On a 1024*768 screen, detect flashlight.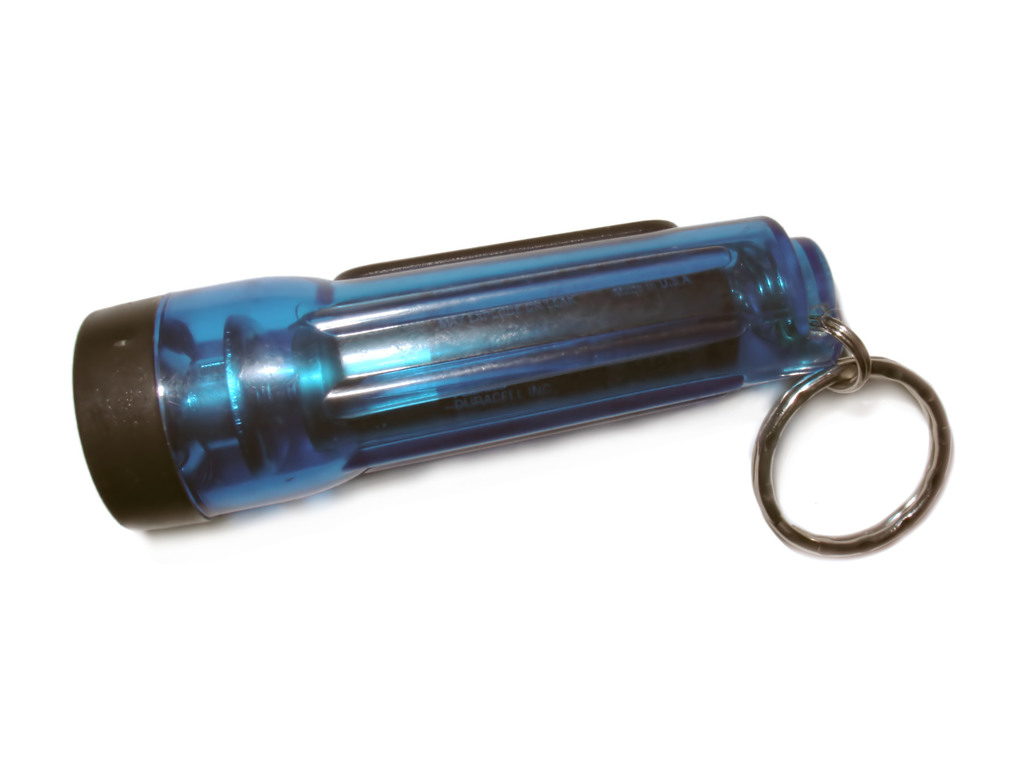
<box>70,198,958,570</box>.
